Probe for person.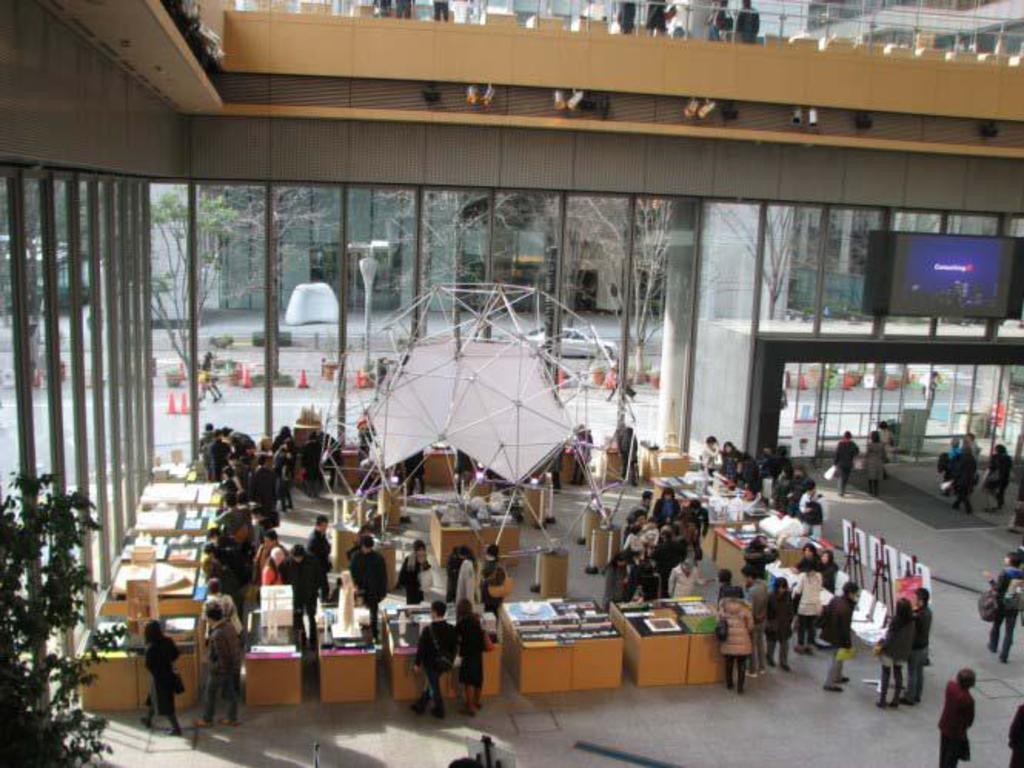
Probe result: Rect(986, 448, 1016, 503).
